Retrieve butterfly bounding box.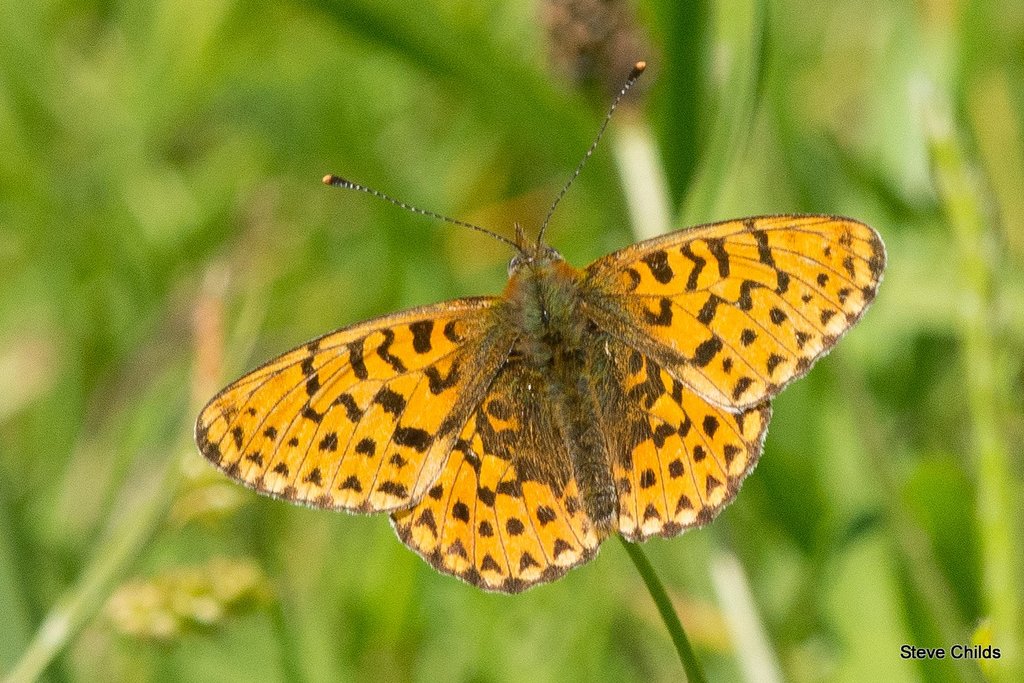
Bounding box: [194,61,887,592].
